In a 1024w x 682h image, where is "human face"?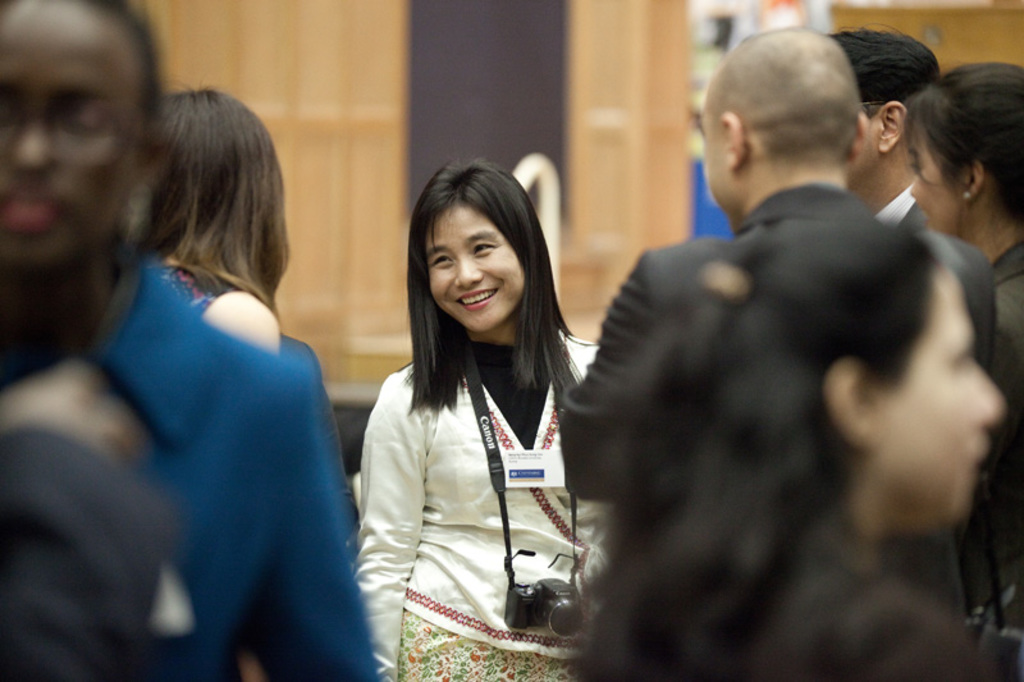
<box>698,101,730,214</box>.
